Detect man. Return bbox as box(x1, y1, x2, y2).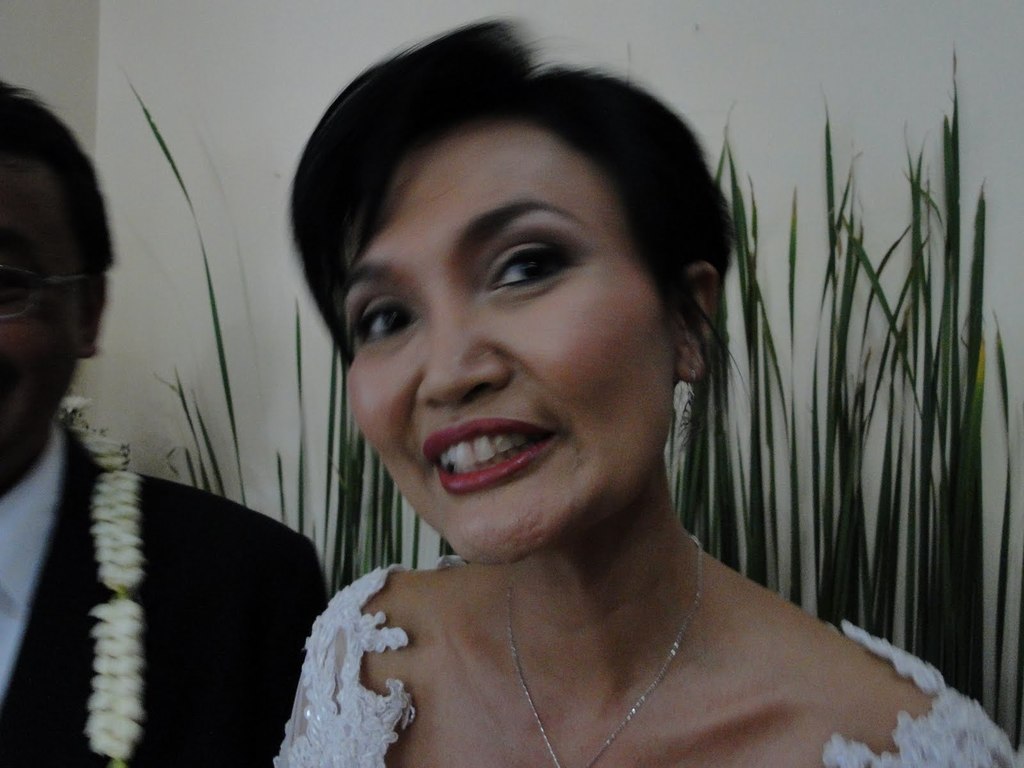
box(0, 83, 326, 767).
